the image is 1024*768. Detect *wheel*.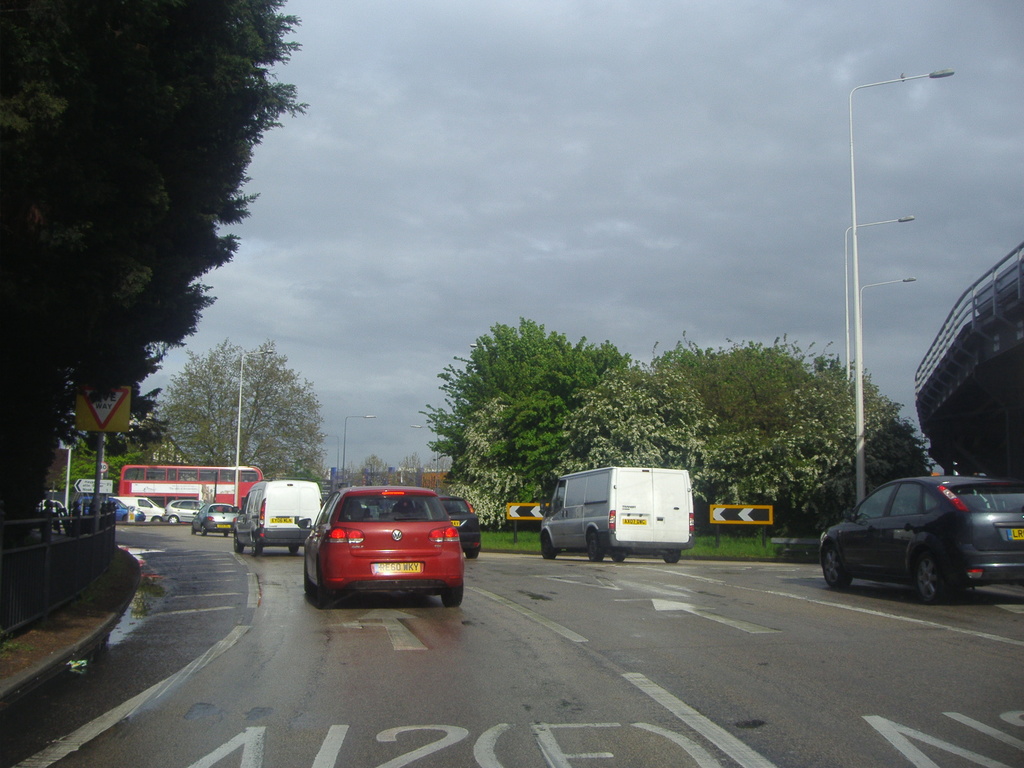
Detection: (542, 532, 555, 559).
